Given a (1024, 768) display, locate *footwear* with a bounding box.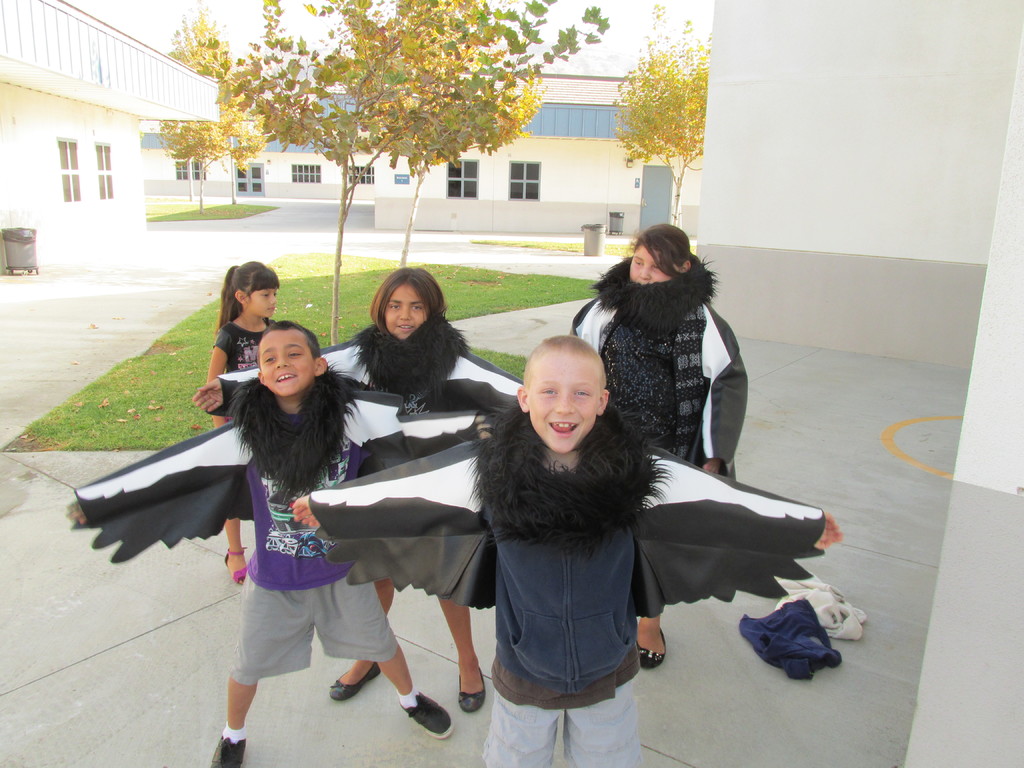
Located: [330, 660, 384, 703].
